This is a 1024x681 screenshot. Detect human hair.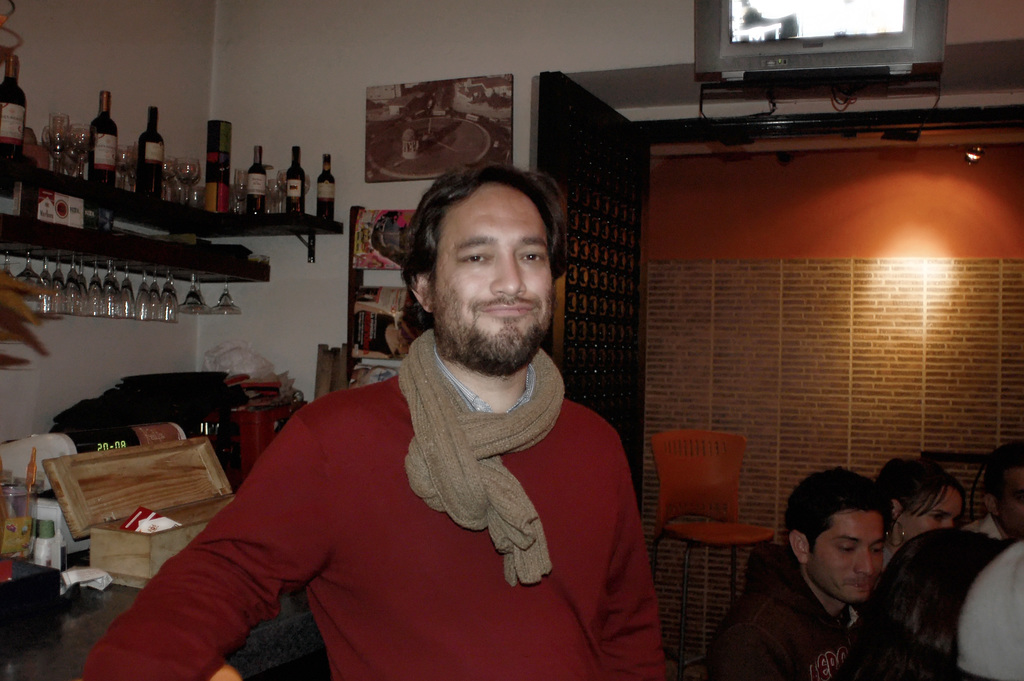
crop(877, 454, 966, 501).
